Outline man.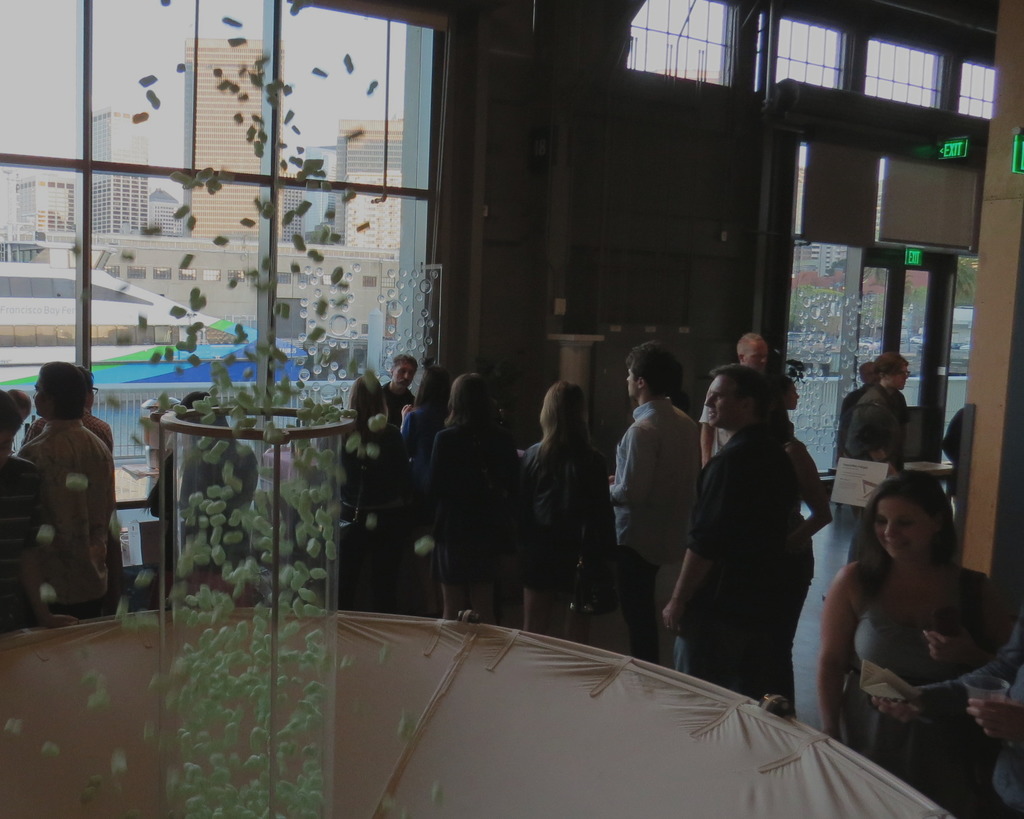
Outline: (left=699, top=328, right=771, bottom=466).
